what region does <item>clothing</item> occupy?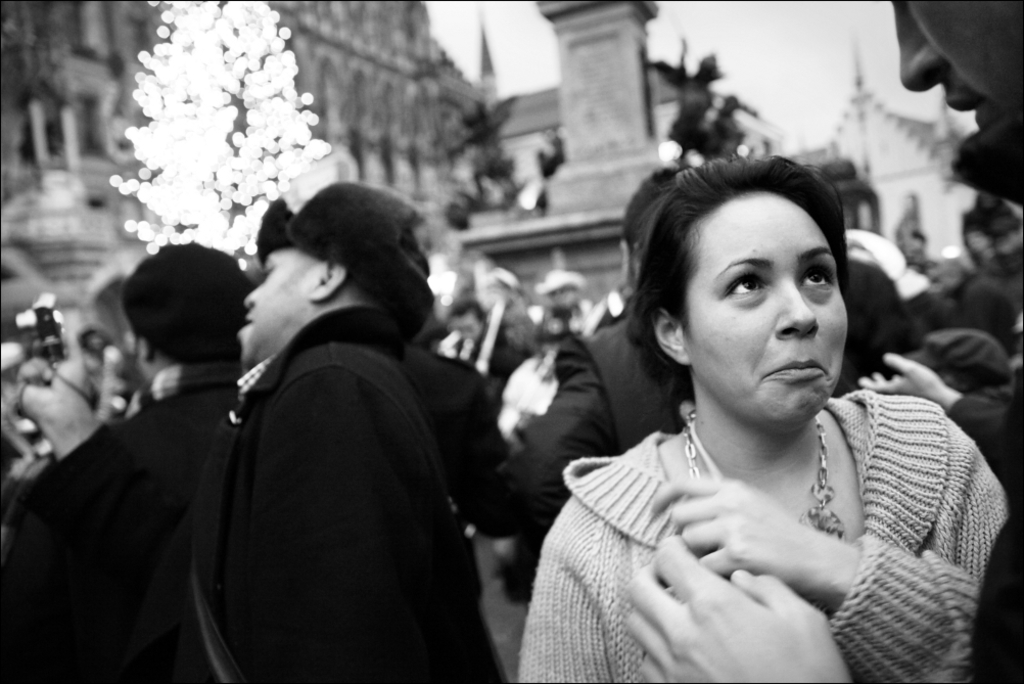
bbox(517, 439, 992, 683).
